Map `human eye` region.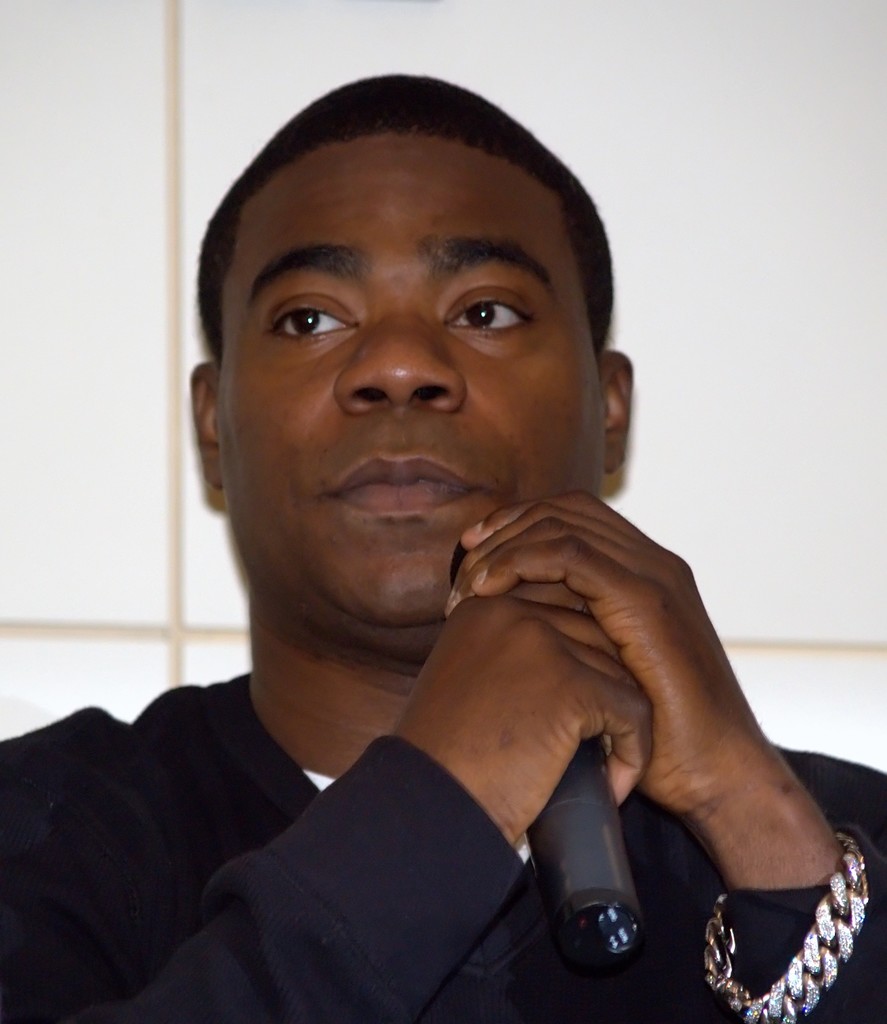
Mapped to box(257, 298, 357, 349).
